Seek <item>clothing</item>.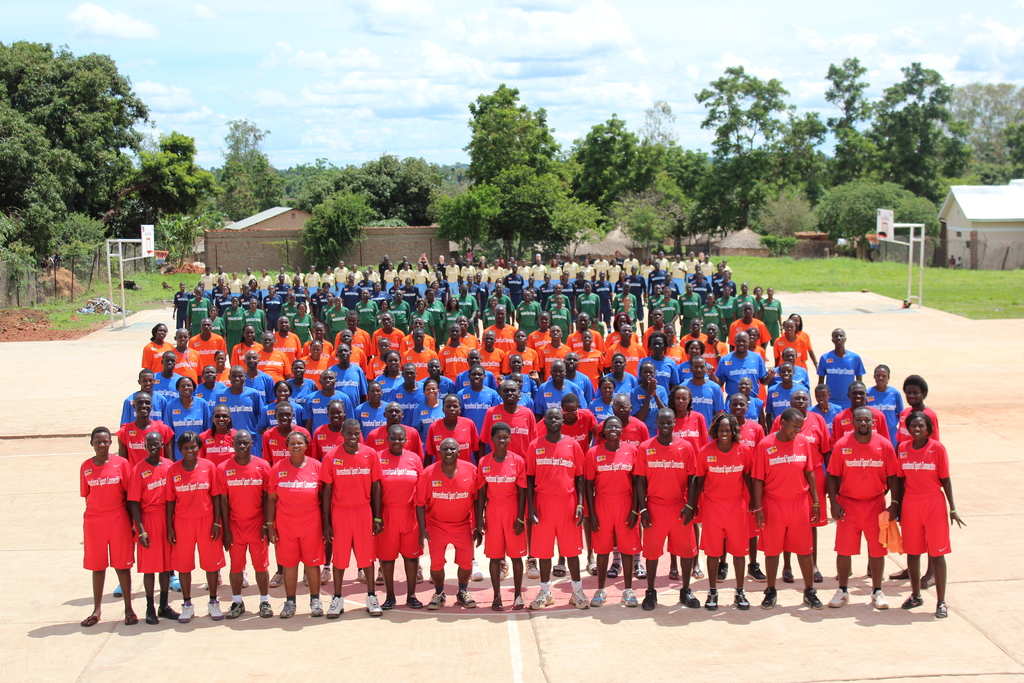
[x1=317, y1=294, x2=332, y2=306].
